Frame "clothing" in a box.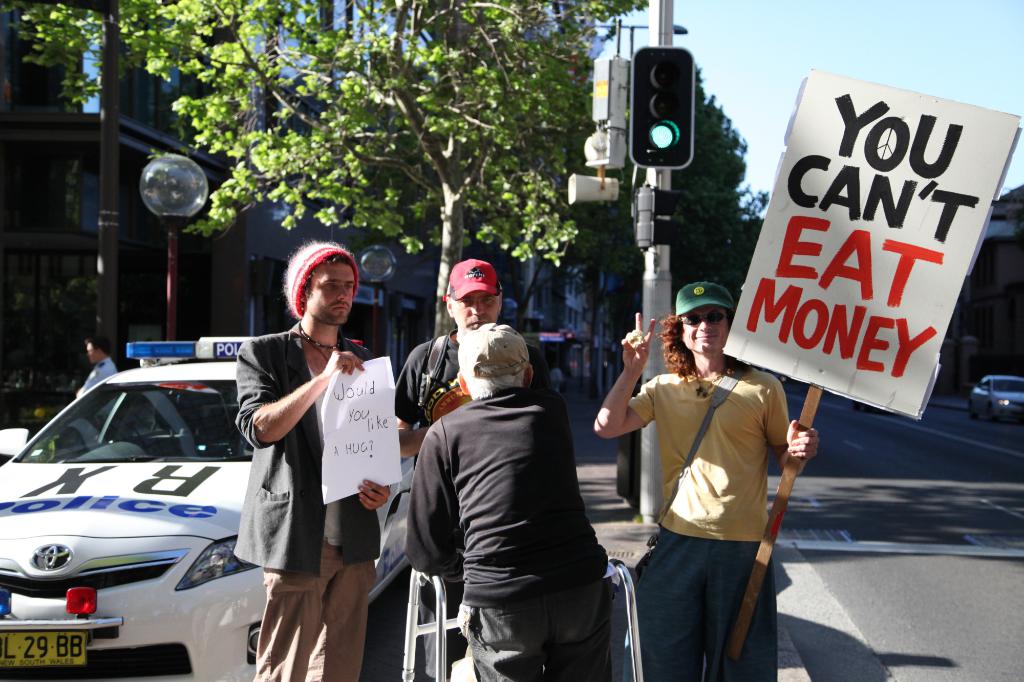
<region>576, 367, 796, 667</region>.
